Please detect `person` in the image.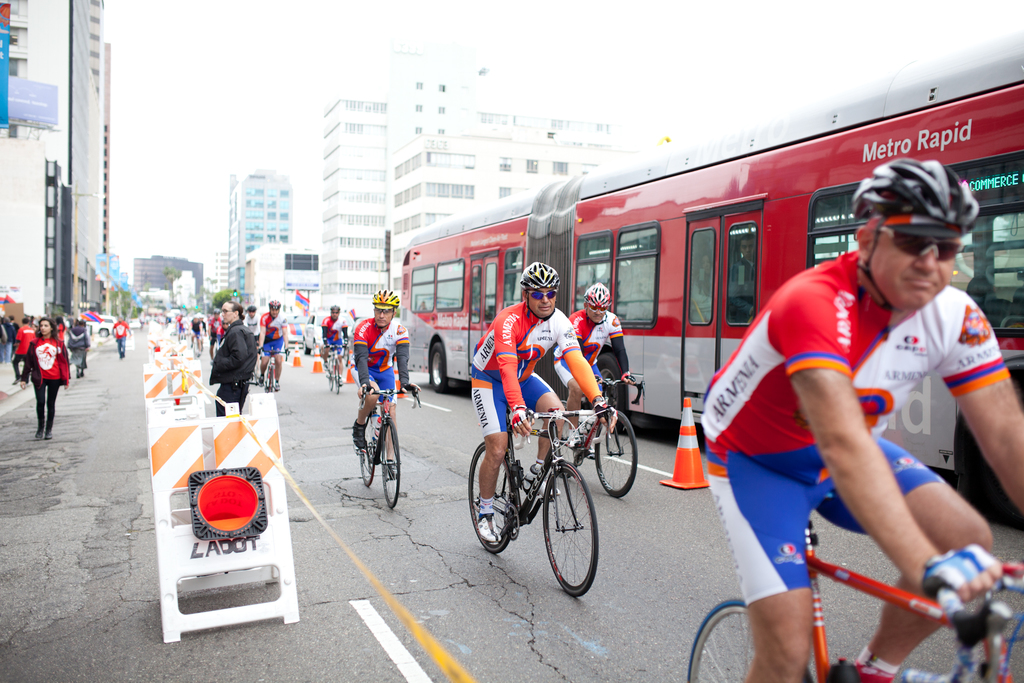
pyautogui.locateOnScreen(10, 313, 38, 377).
